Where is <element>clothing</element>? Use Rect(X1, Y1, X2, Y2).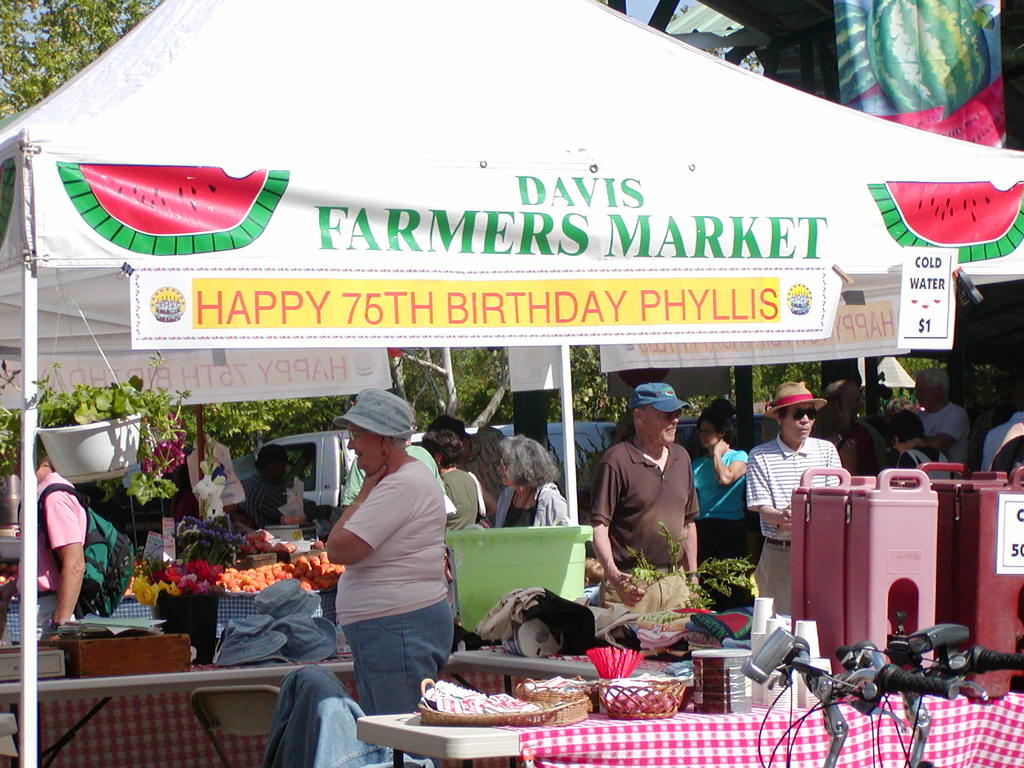
Rect(589, 439, 700, 616).
